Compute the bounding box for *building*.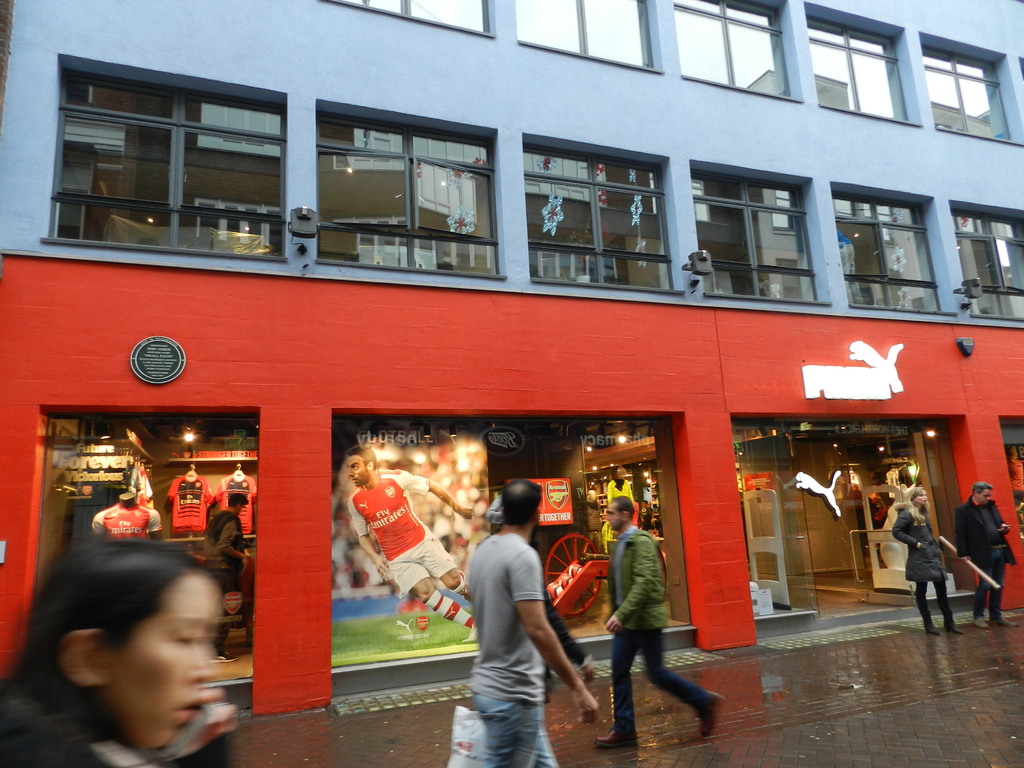
(0, 0, 1023, 719).
